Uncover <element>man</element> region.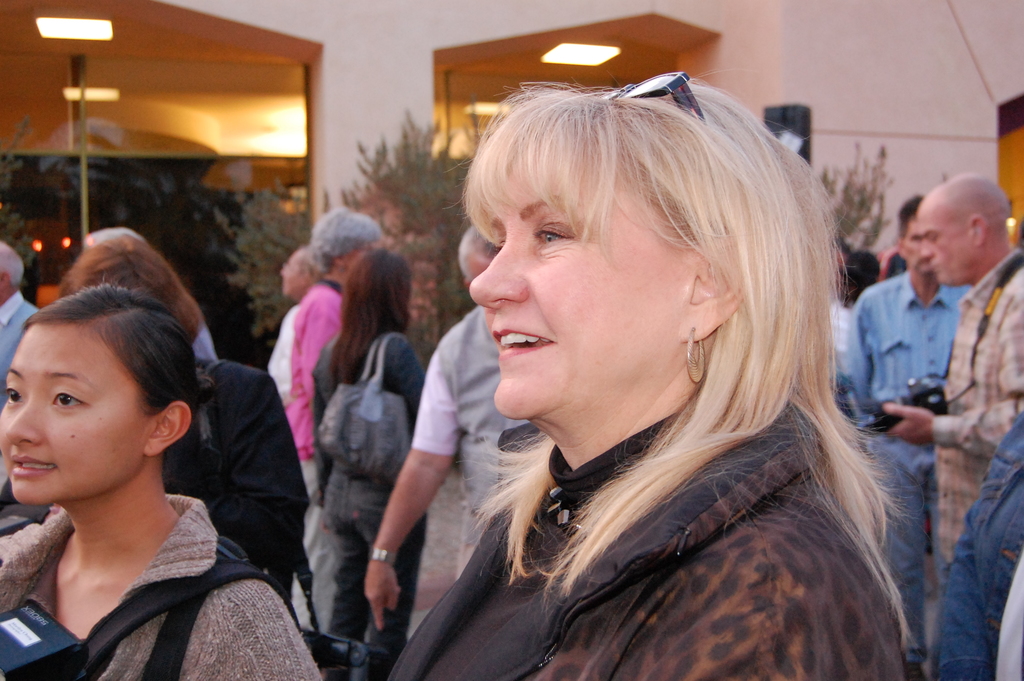
Uncovered: (356, 234, 554, 634).
